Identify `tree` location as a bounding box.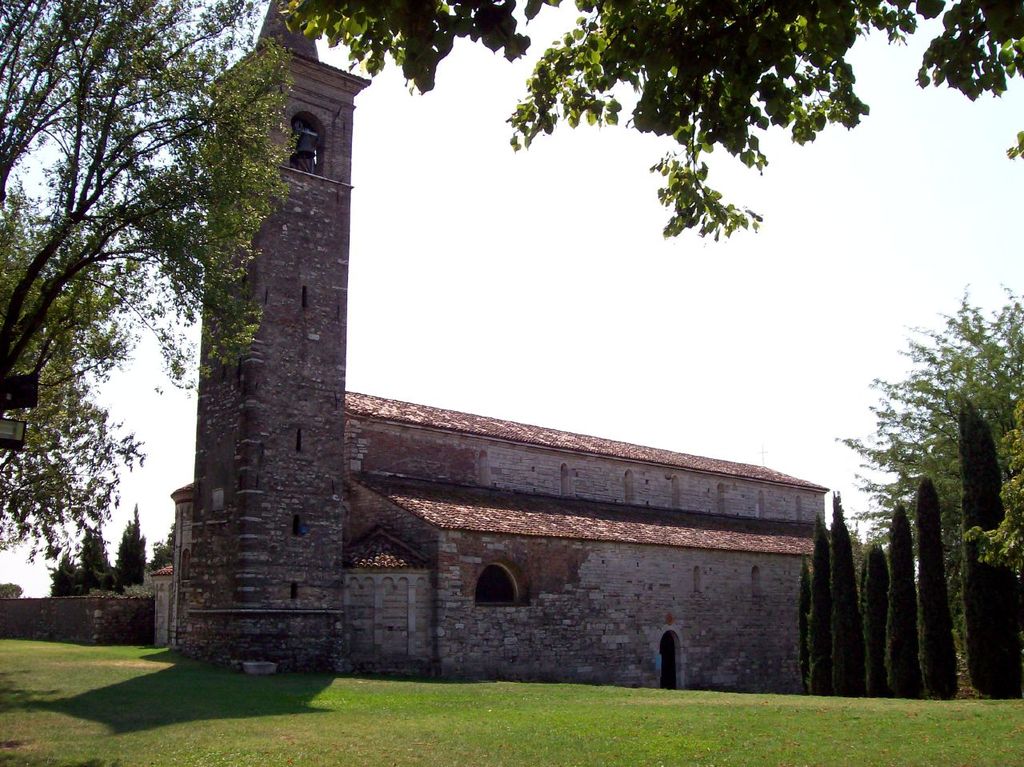
bbox=(0, 0, 297, 558).
